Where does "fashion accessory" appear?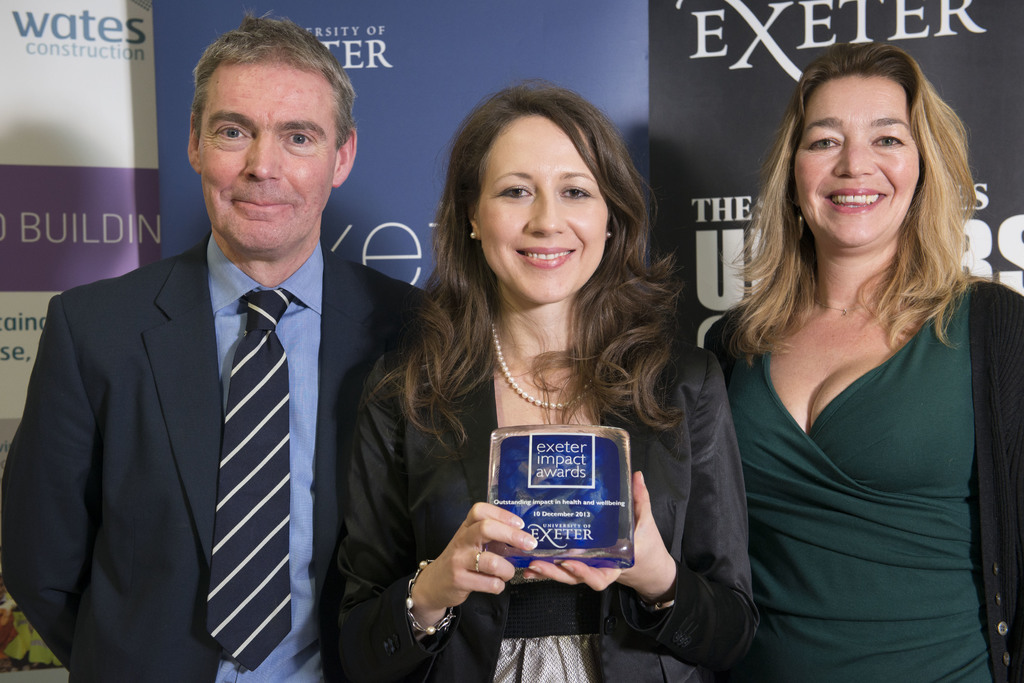
Appears at pyautogui.locateOnScreen(487, 319, 600, 410).
